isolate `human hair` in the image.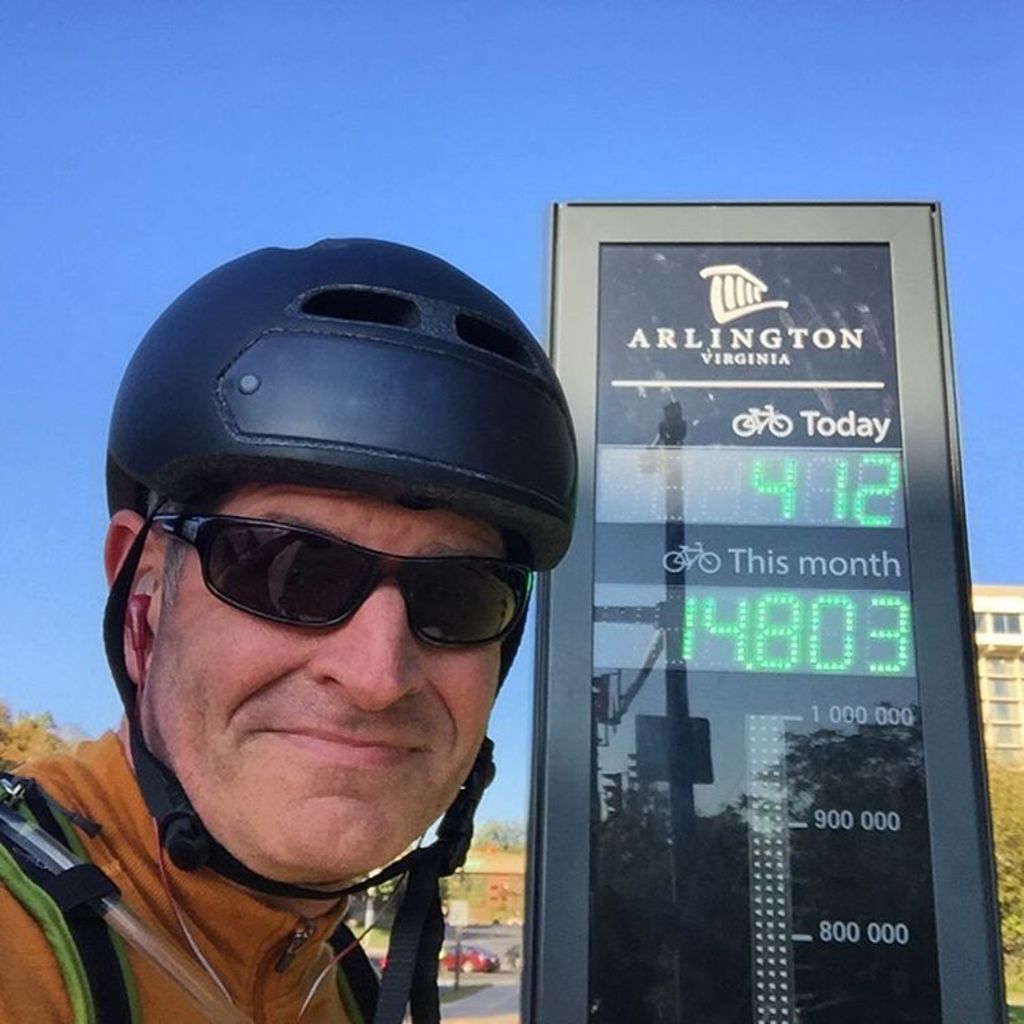
Isolated region: 150/468/231/597.
